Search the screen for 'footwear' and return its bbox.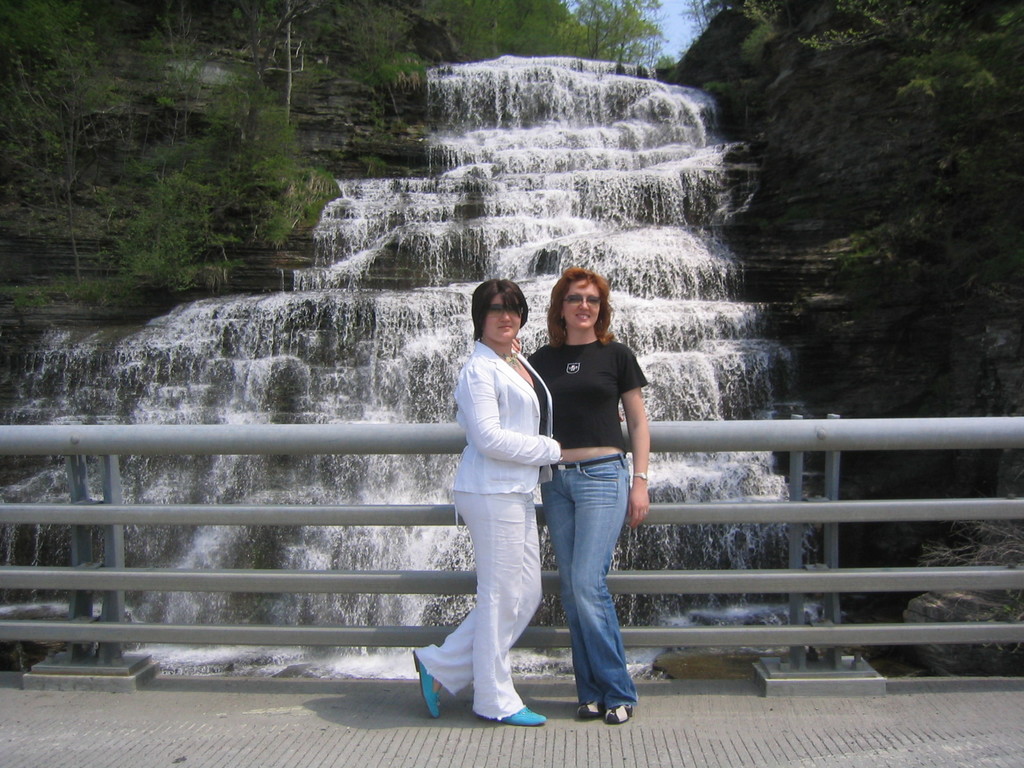
Found: Rect(408, 649, 442, 719).
